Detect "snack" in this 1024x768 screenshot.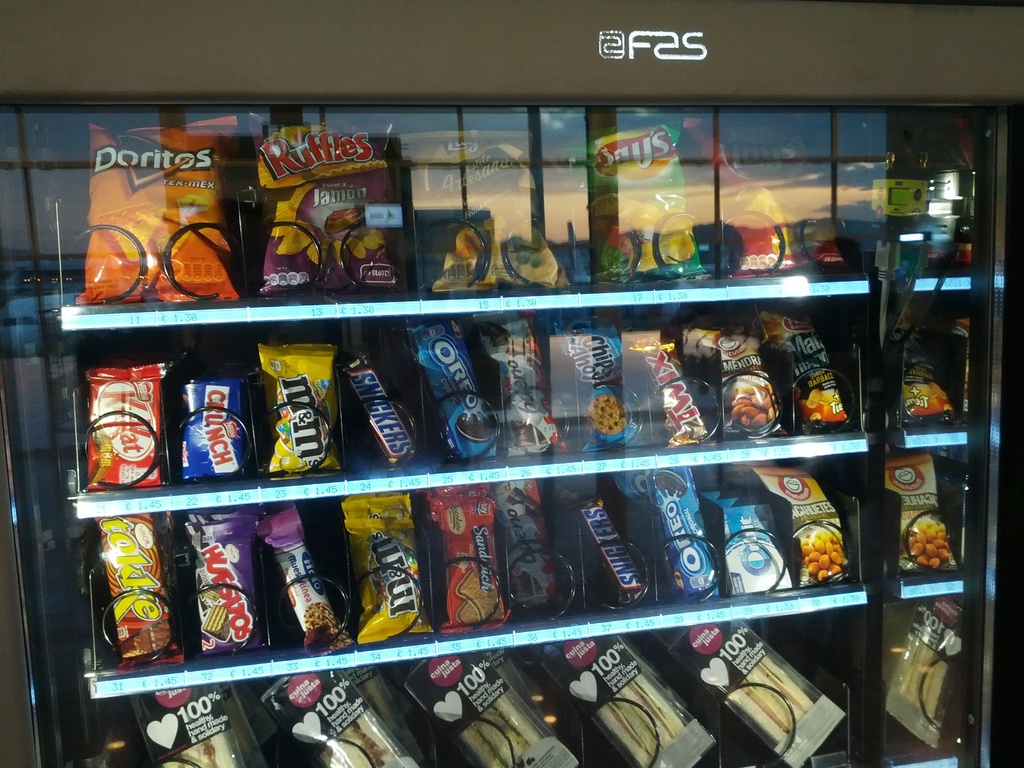
Detection: rect(407, 317, 501, 461).
